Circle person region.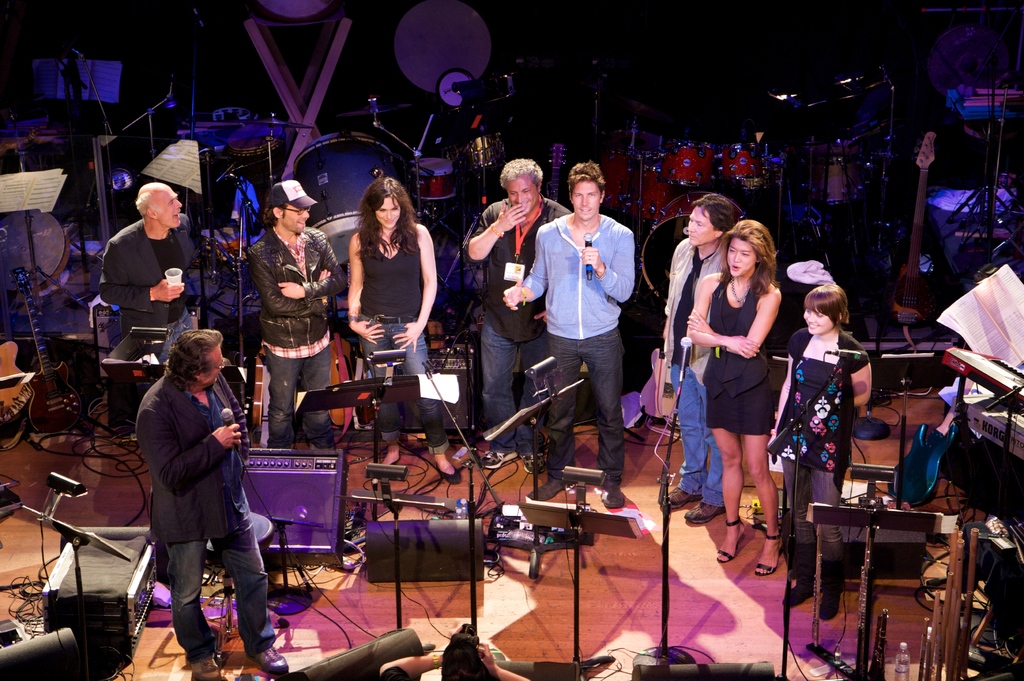
Region: <region>136, 330, 292, 680</region>.
